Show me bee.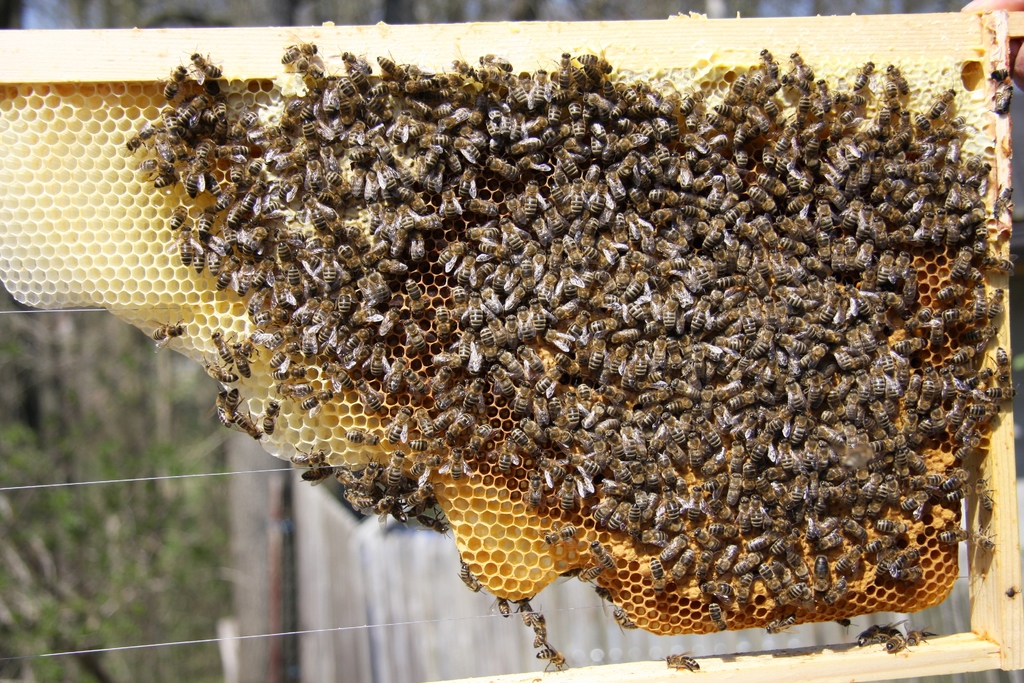
bee is here: {"x1": 223, "y1": 207, "x2": 243, "y2": 230}.
